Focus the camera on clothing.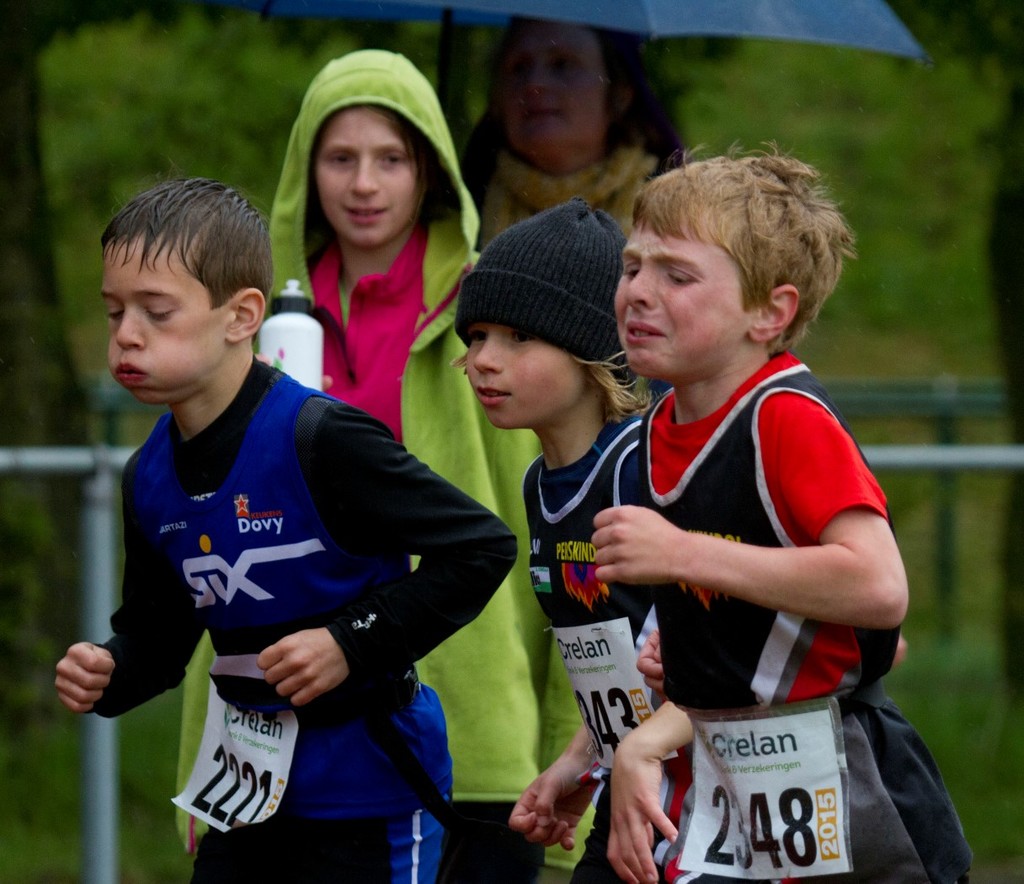
Focus region: select_region(481, 141, 653, 246).
